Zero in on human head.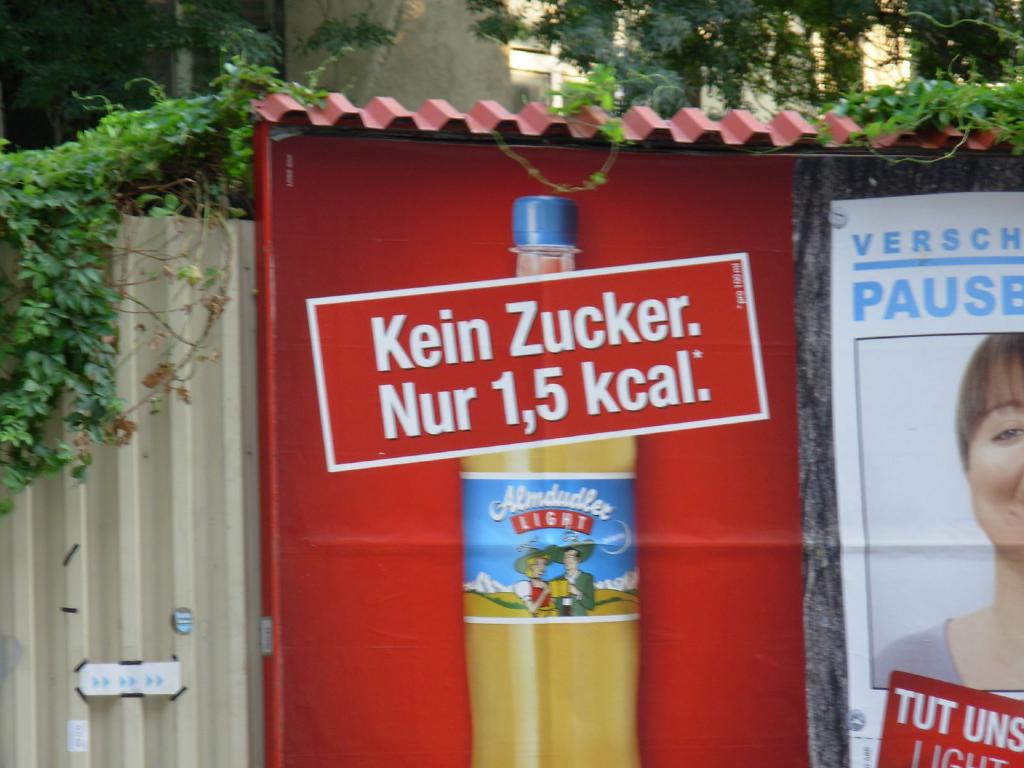
Zeroed in: <region>927, 337, 1018, 570</region>.
